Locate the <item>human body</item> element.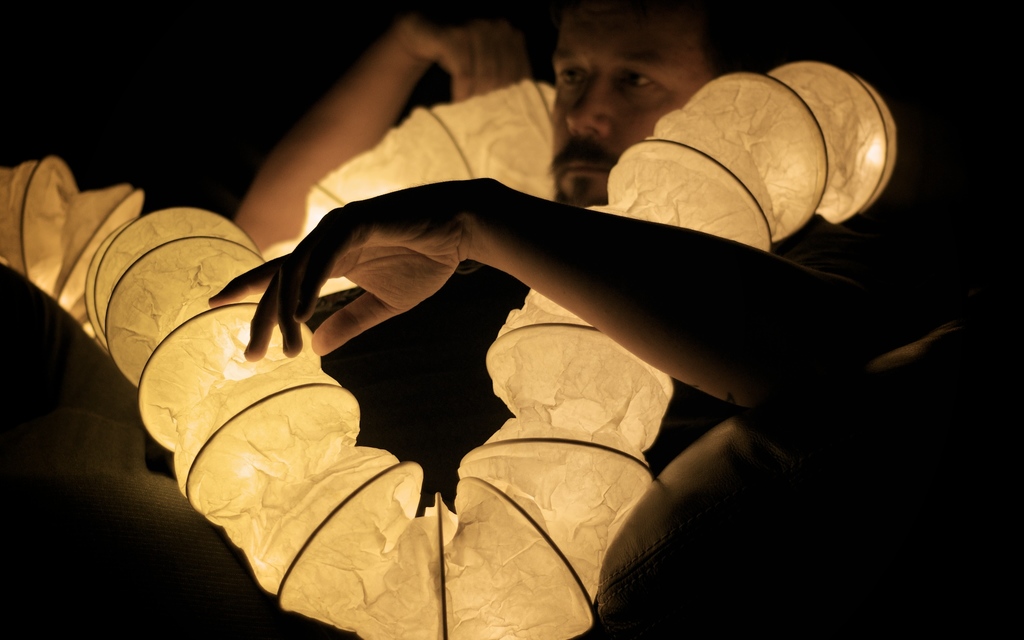
Element bbox: bbox(232, 0, 871, 422).
